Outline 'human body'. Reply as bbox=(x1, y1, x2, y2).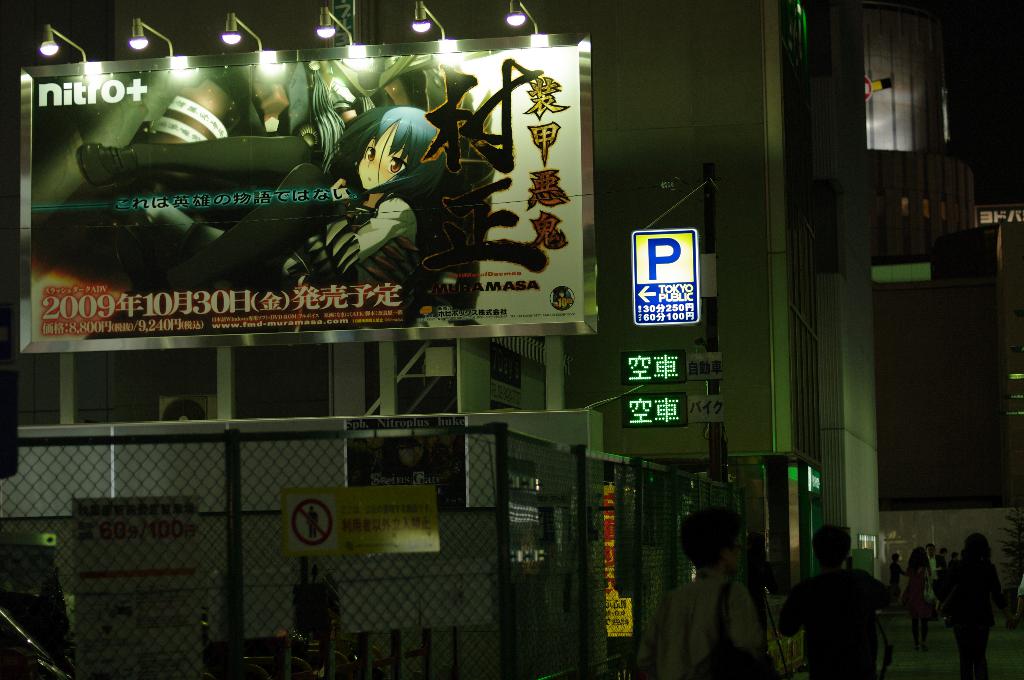
bbox=(661, 518, 784, 675).
